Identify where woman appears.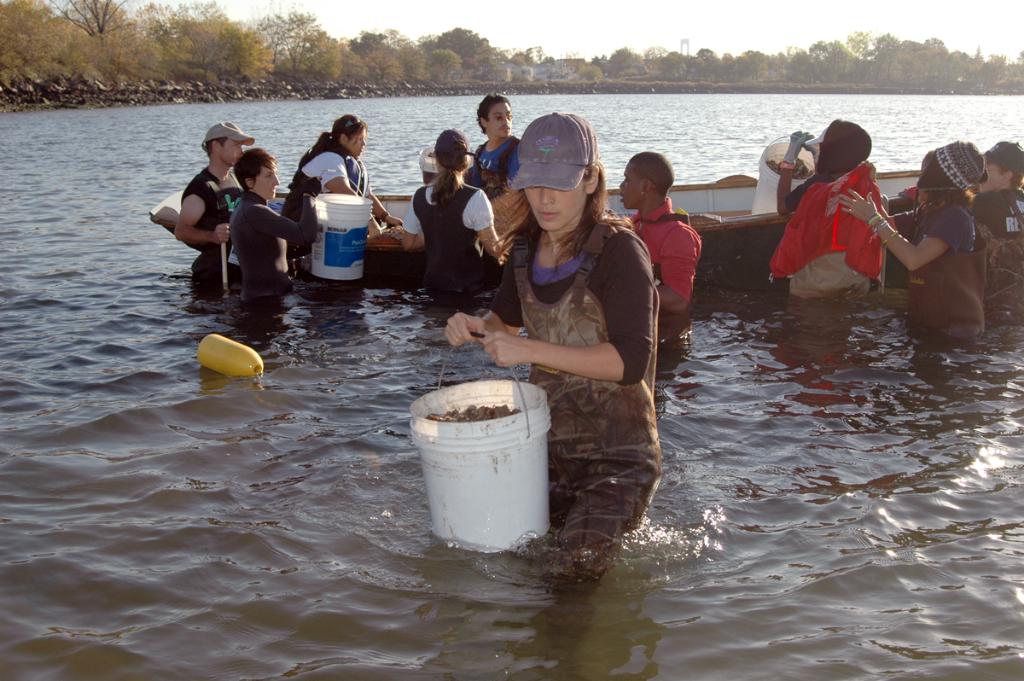
Appears at [x1=281, y1=109, x2=398, y2=254].
